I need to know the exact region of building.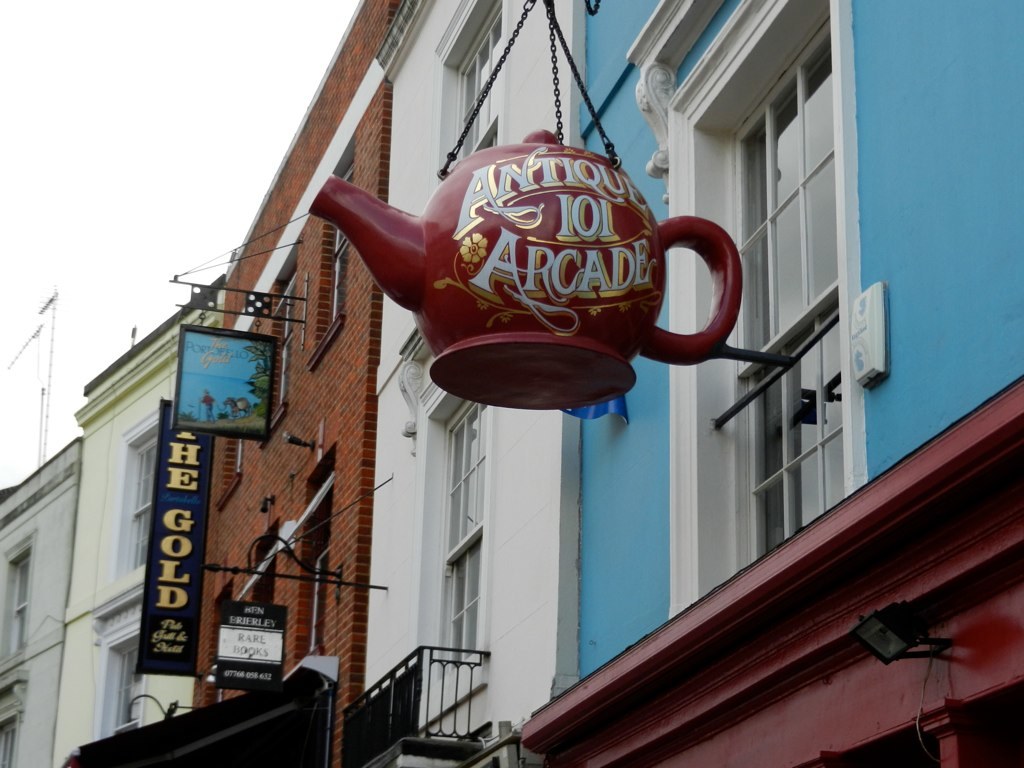
Region: box(213, 0, 393, 767).
